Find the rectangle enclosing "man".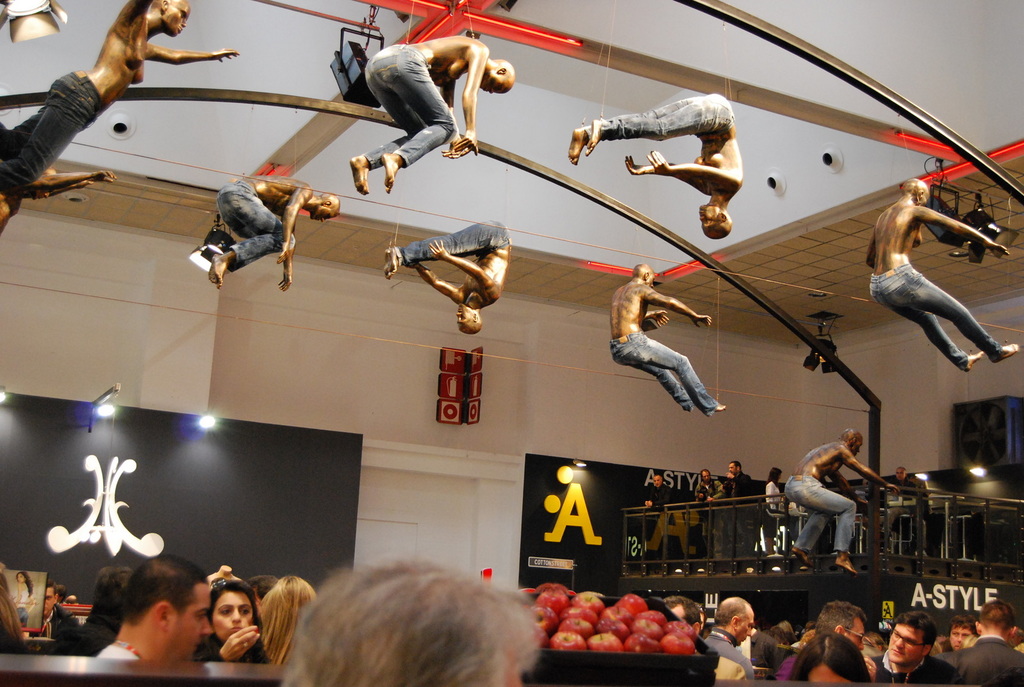
pyautogui.locateOnScreen(646, 472, 676, 506).
